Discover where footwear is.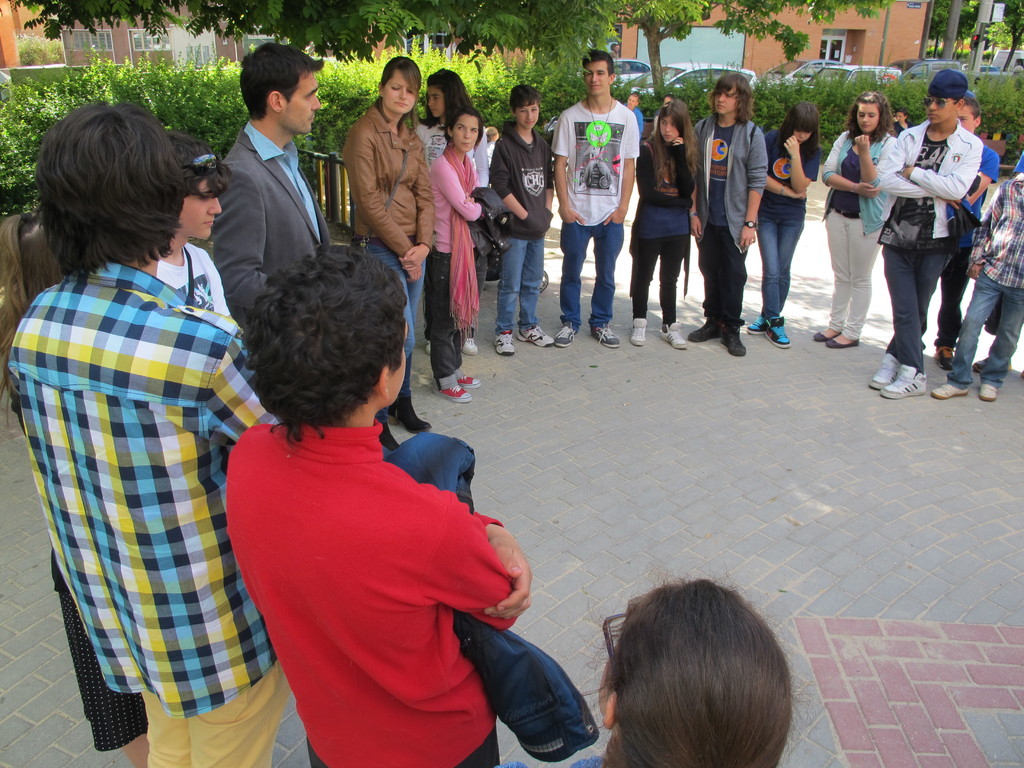
Discovered at locate(632, 320, 644, 345).
